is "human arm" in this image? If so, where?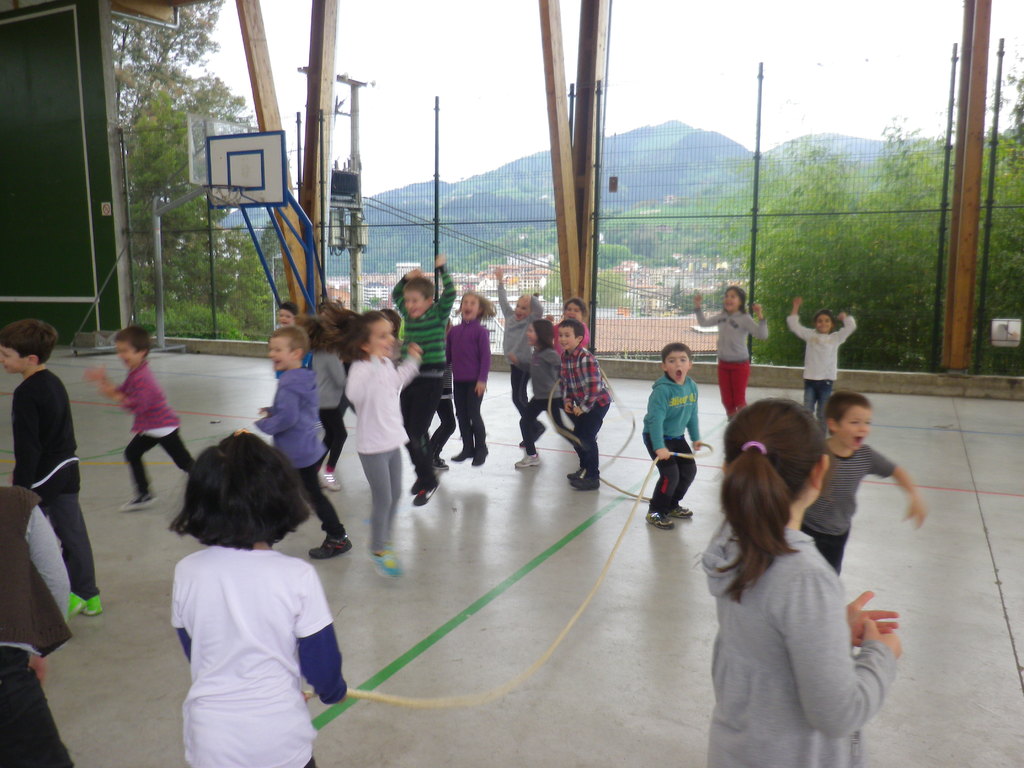
Yes, at 512/360/536/369.
